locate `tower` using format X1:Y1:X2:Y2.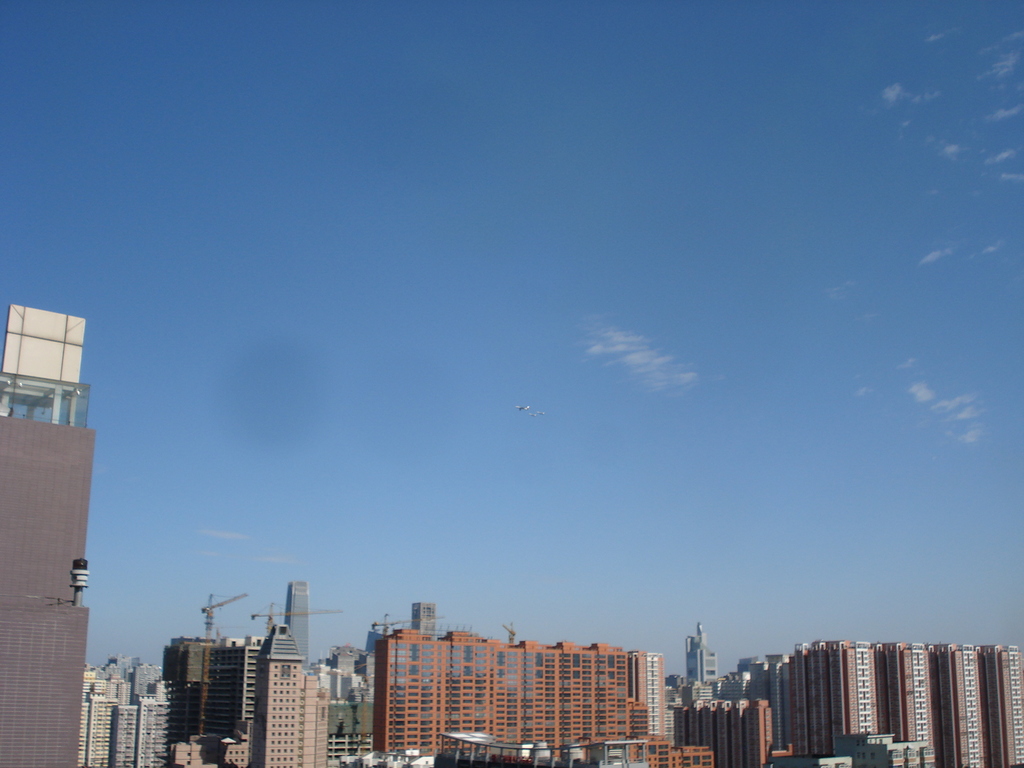
0:302:93:767.
